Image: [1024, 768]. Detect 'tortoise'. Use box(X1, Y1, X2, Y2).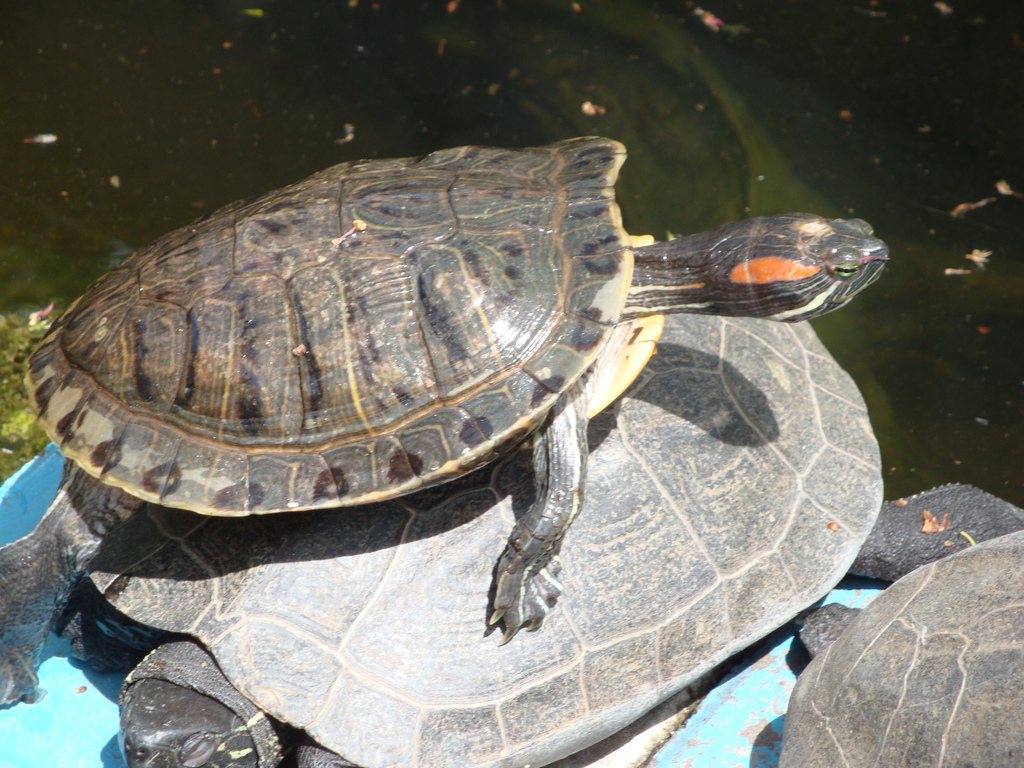
box(786, 531, 1020, 767).
